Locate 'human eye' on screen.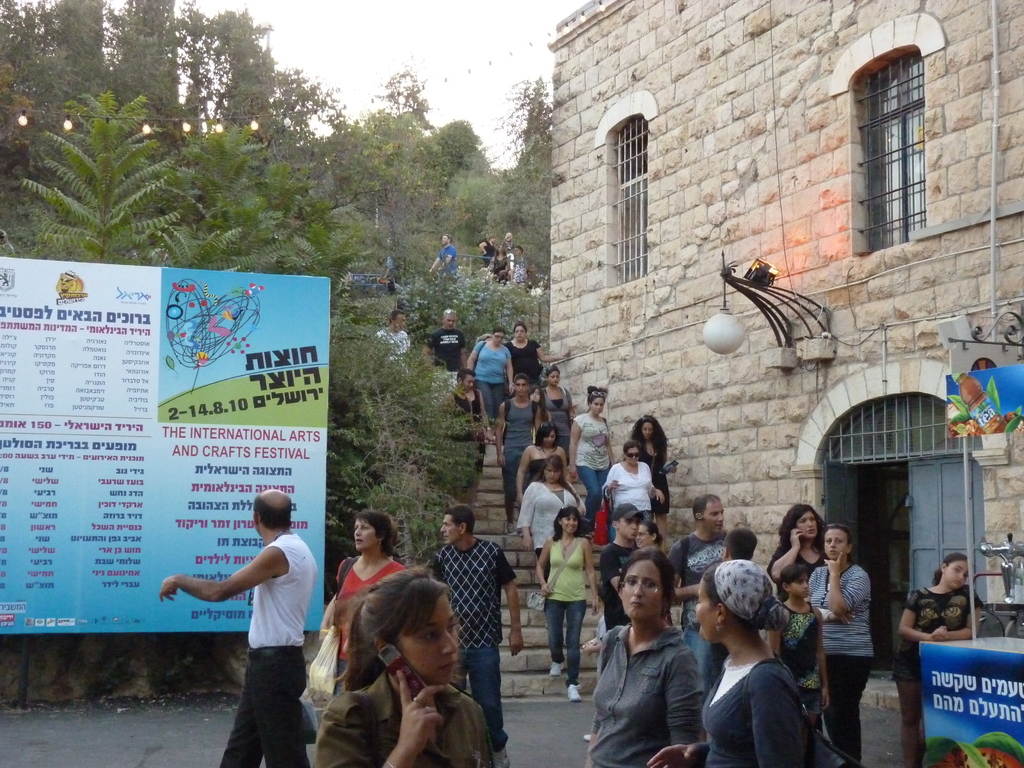
On screen at 647/578/656/590.
